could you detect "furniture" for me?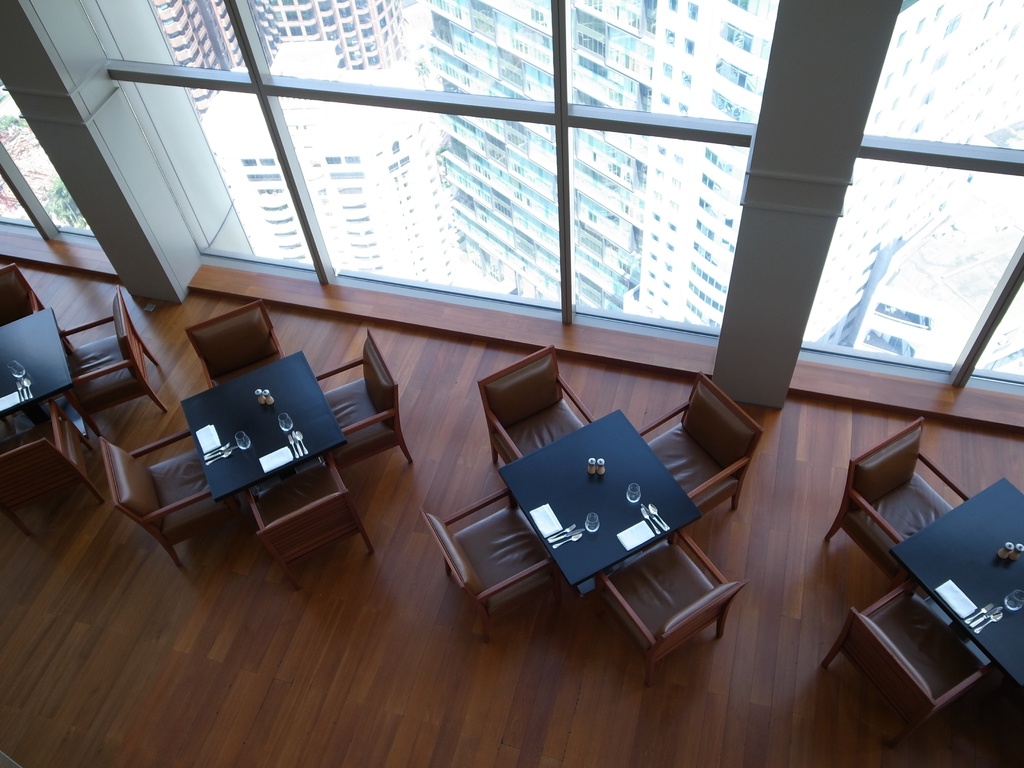
Detection result: detection(0, 267, 70, 345).
